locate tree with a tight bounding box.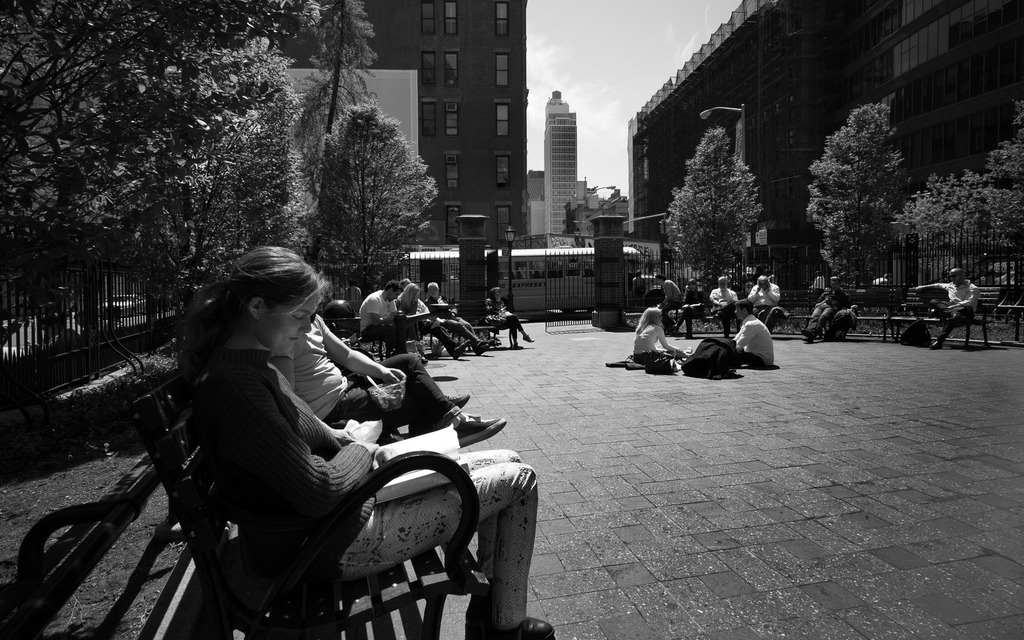
locate(803, 92, 915, 282).
